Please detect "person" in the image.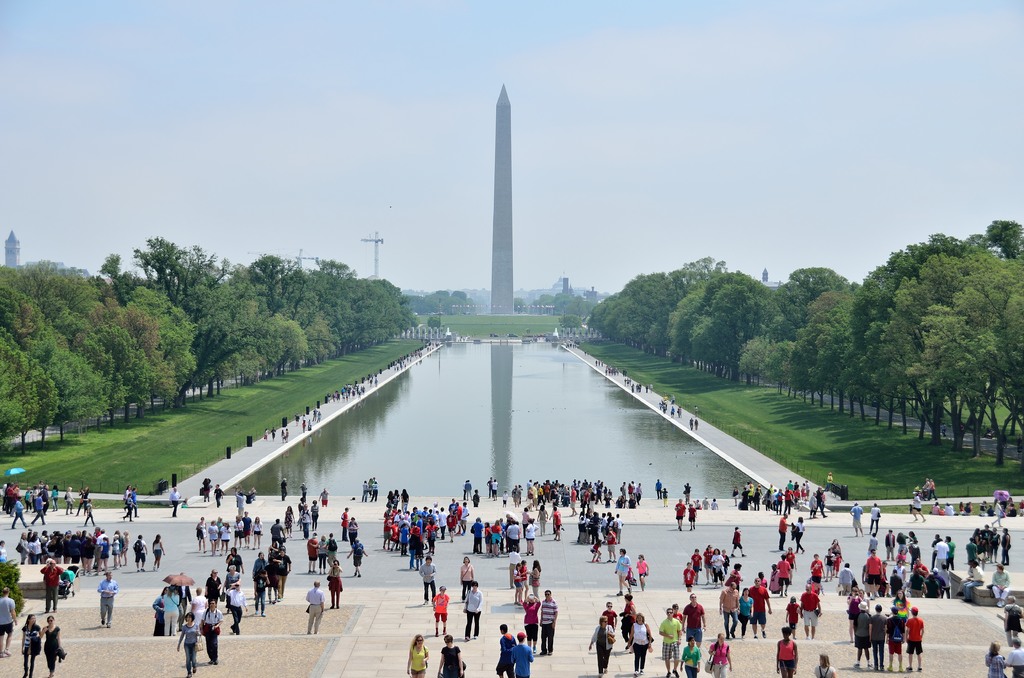
box=[440, 633, 463, 677].
